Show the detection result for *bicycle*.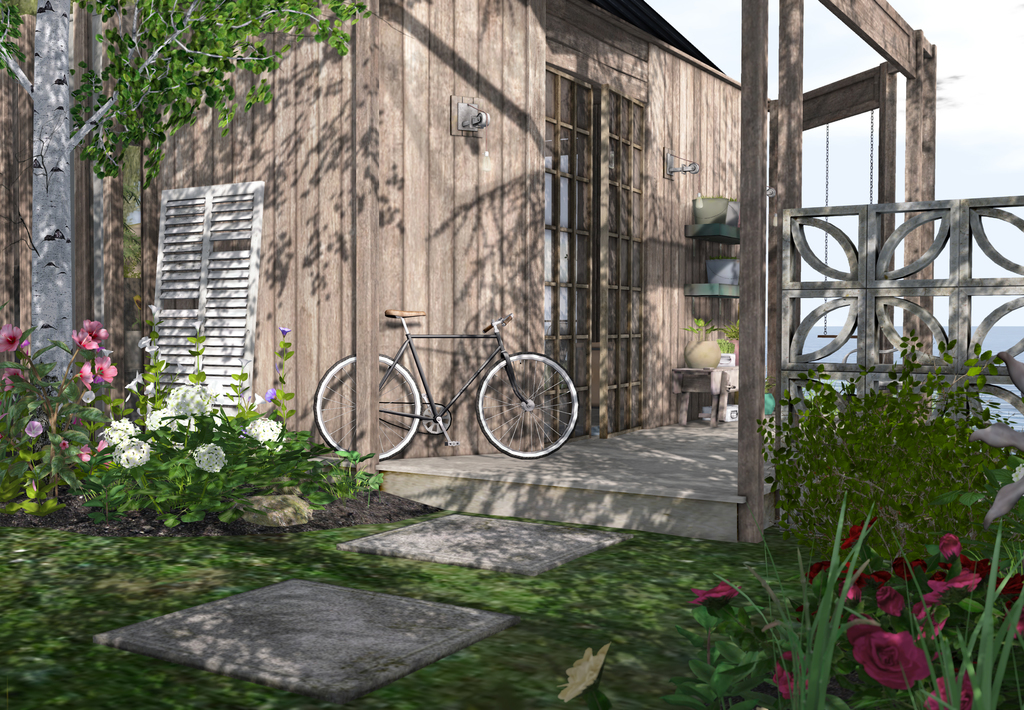
[left=331, top=296, right=573, bottom=460].
